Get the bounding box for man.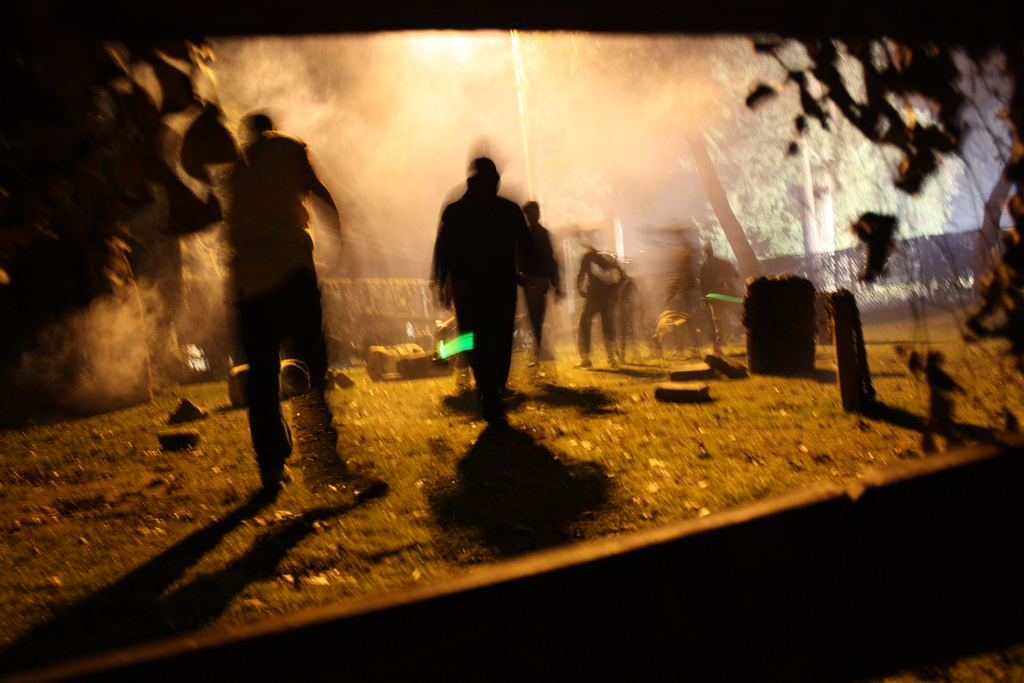
(x1=570, y1=233, x2=618, y2=372).
